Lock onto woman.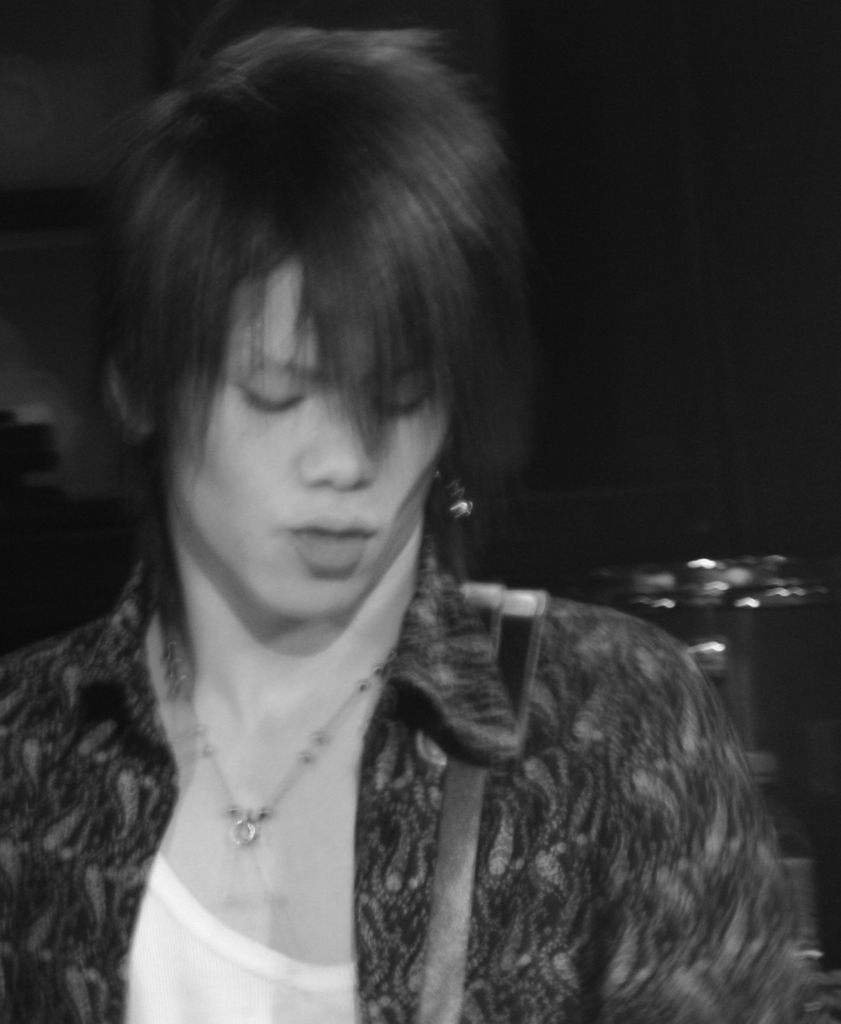
Locked: region(0, 34, 821, 1023).
